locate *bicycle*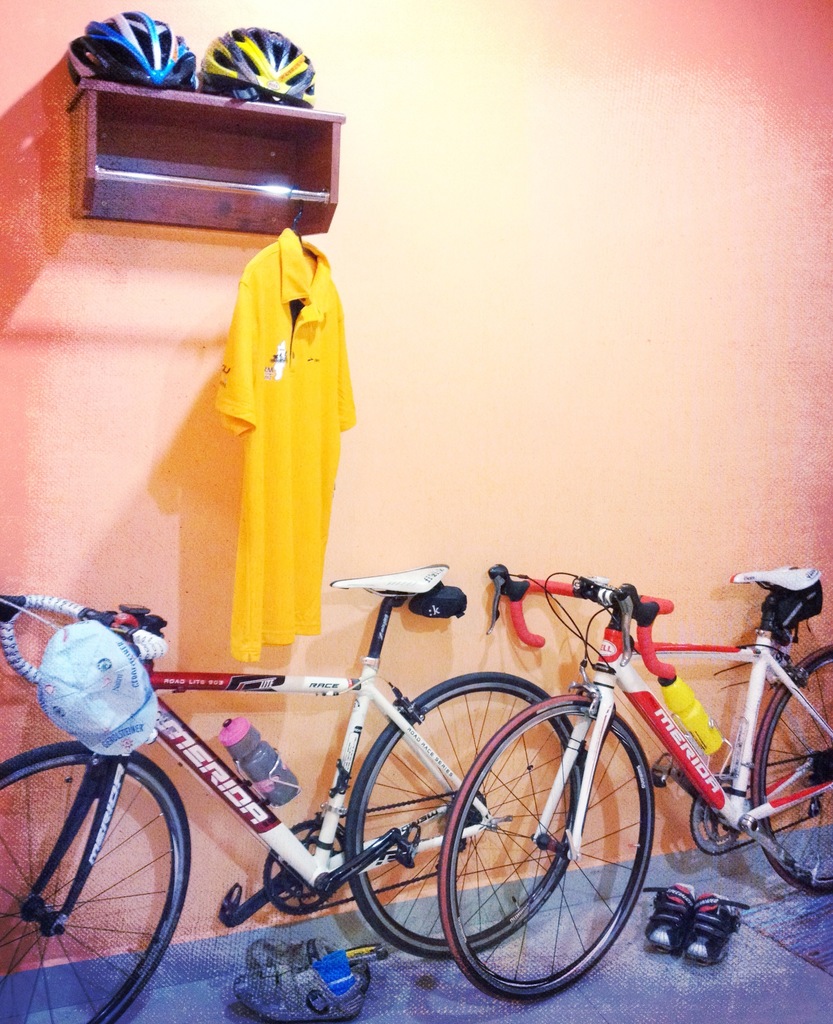
<region>392, 531, 804, 993</region>
